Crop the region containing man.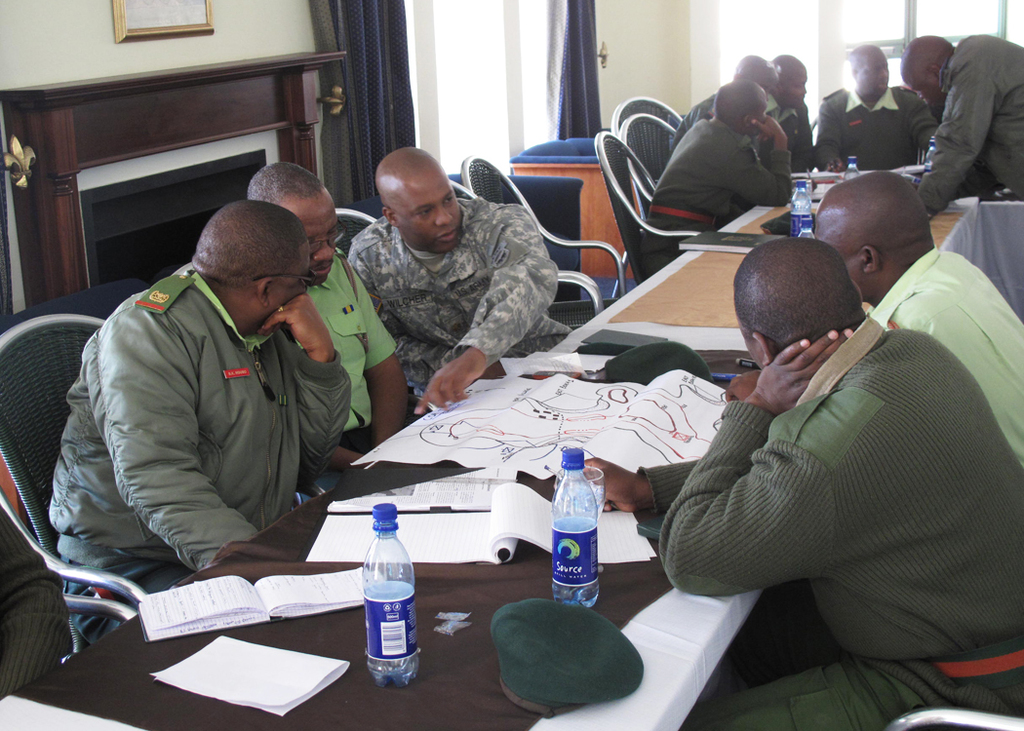
Crop region: [x1=669, y1=52, x2=803, y2=152].
